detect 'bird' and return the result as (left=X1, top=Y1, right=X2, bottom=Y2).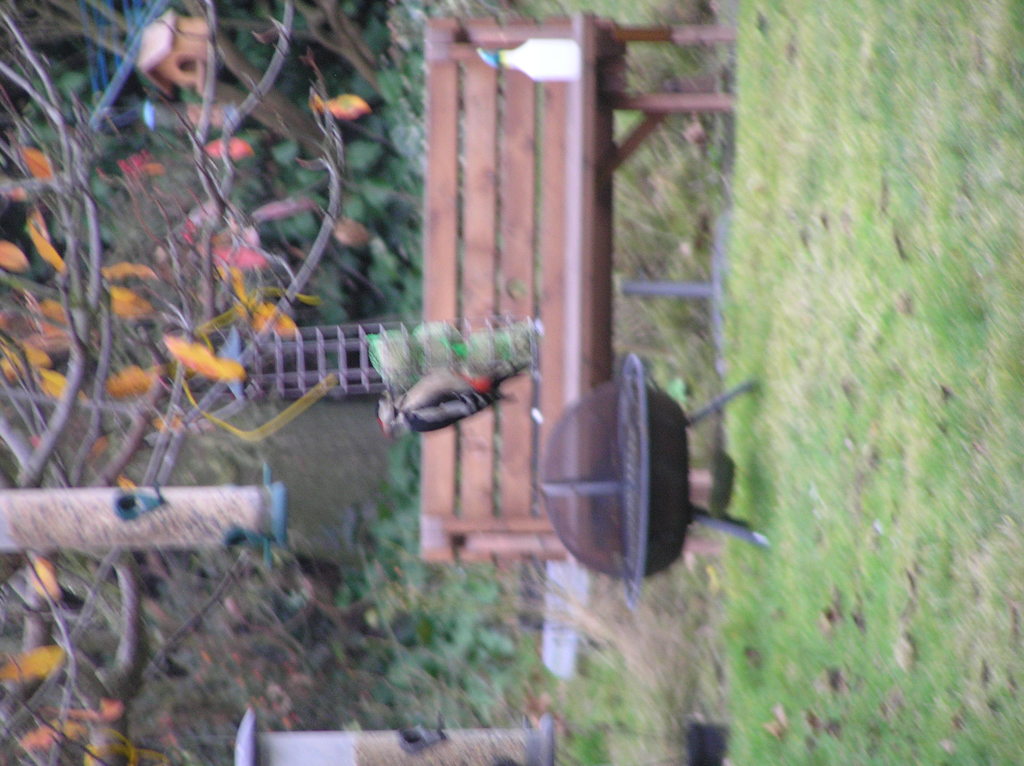
(left=472, top=38, right=577, bottom=77).
